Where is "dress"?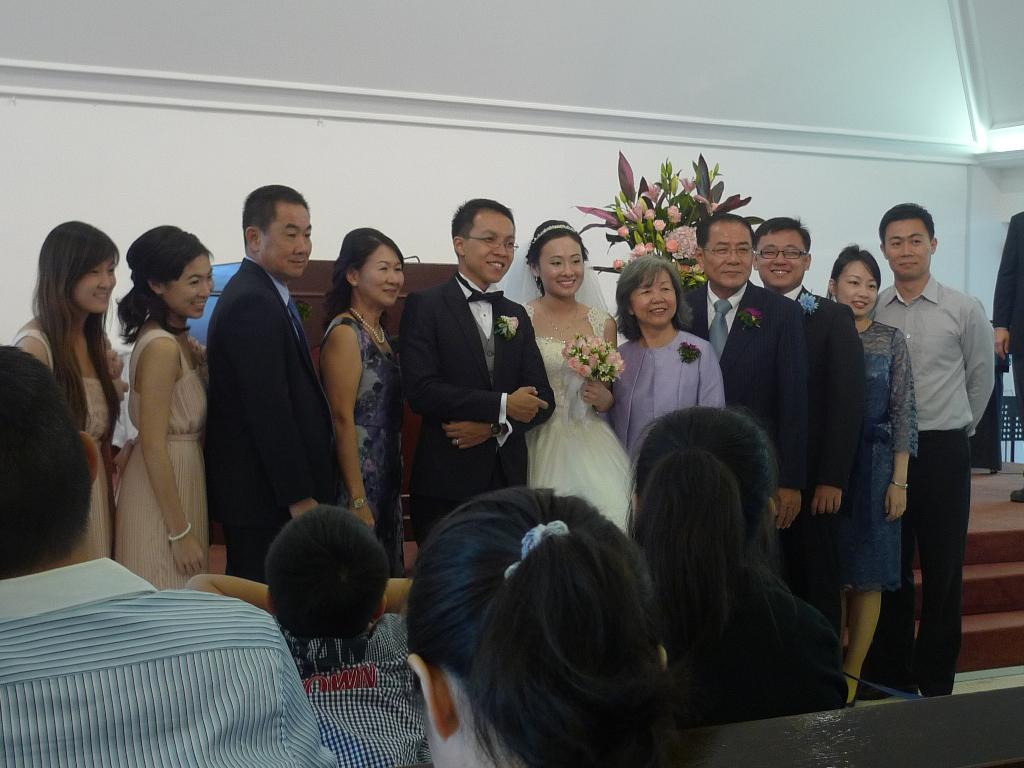
109:328:204:590.
